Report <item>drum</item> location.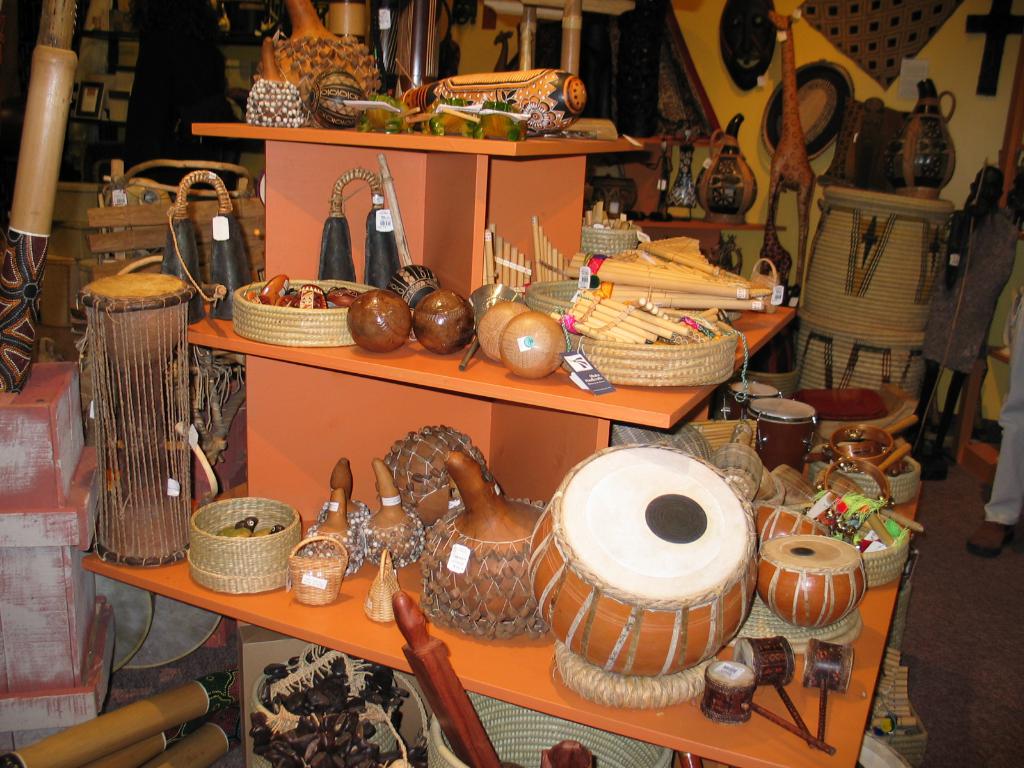
Report: bbox=[729, 383, 779, 421].
